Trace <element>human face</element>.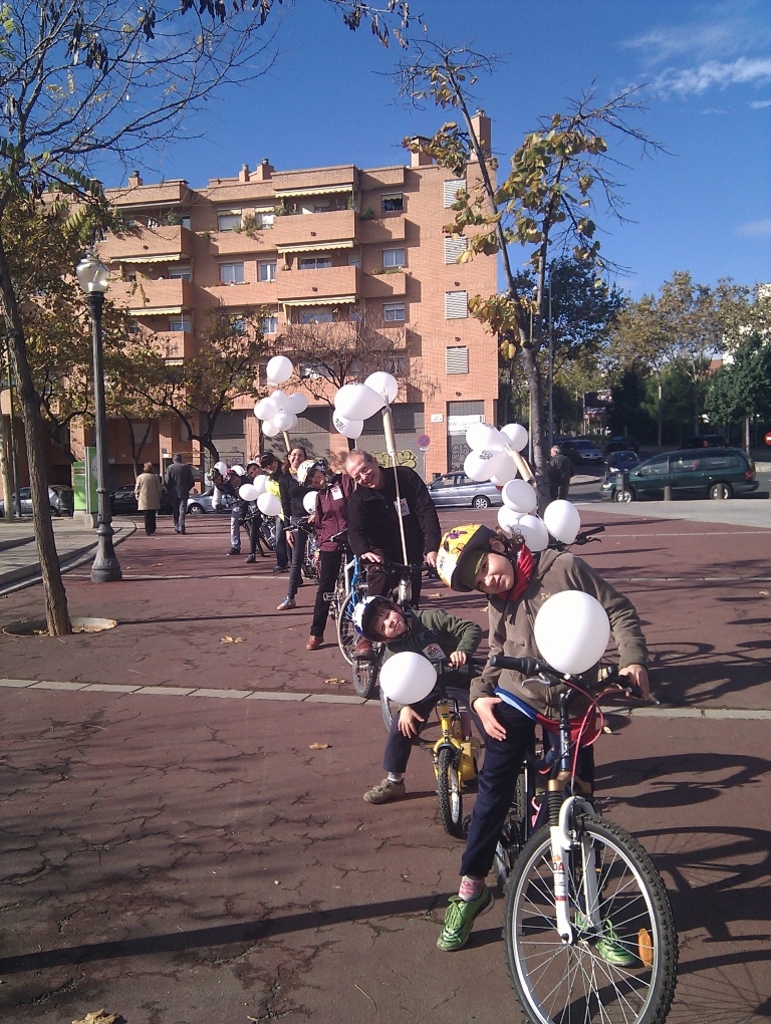
Traced to locate(465, 549, 511, 595).
